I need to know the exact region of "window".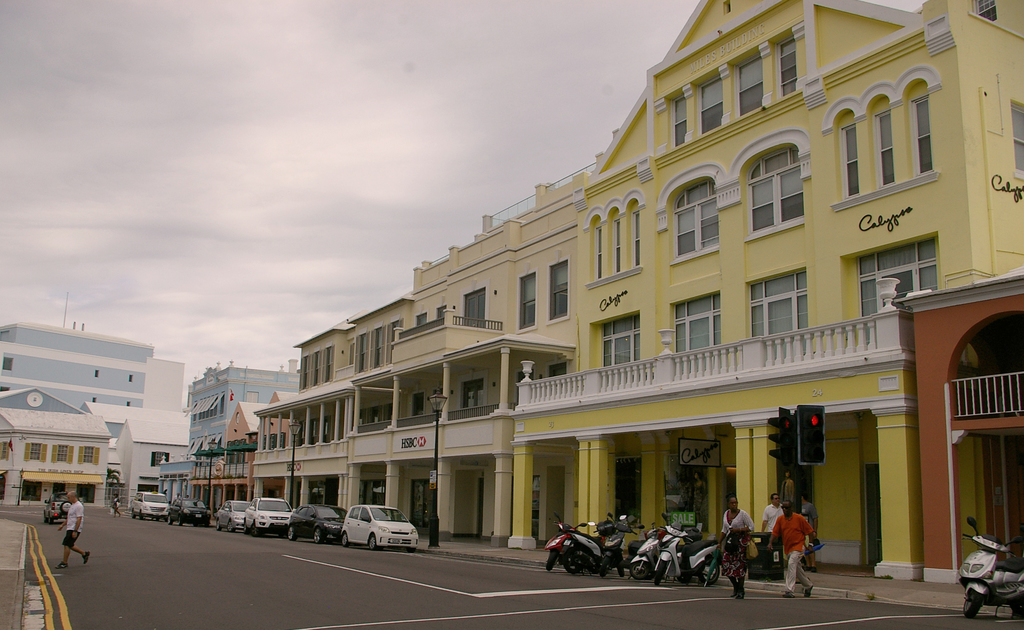
Region: (left=546, top=261, right=570, bottom=319).
